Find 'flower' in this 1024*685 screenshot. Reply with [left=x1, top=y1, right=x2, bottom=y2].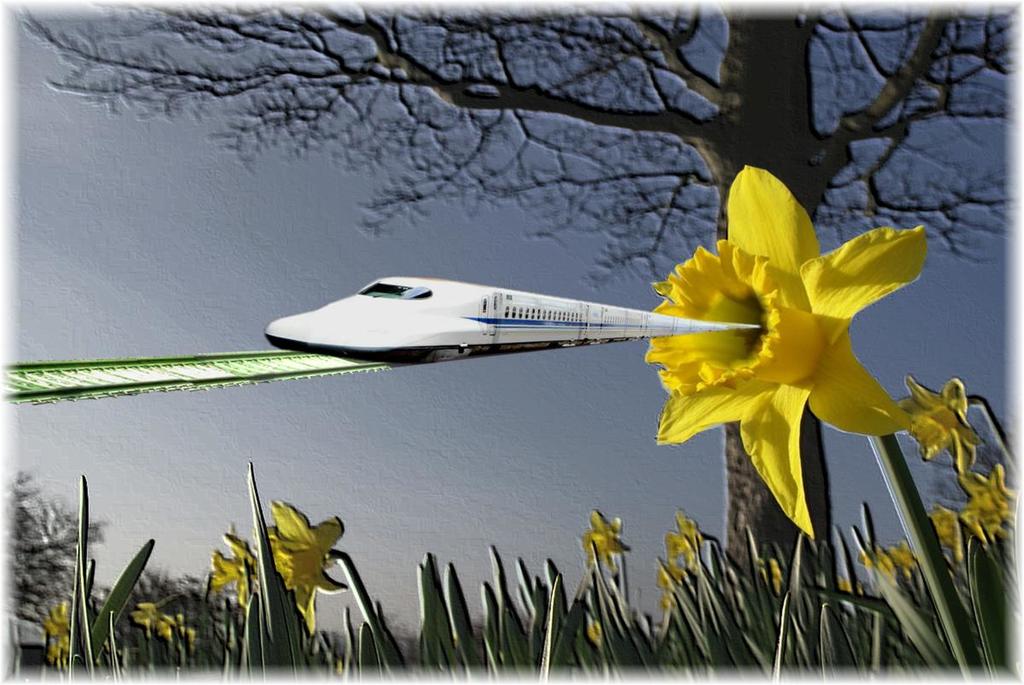
[left=265, top=496, right=346, bottom=638].
